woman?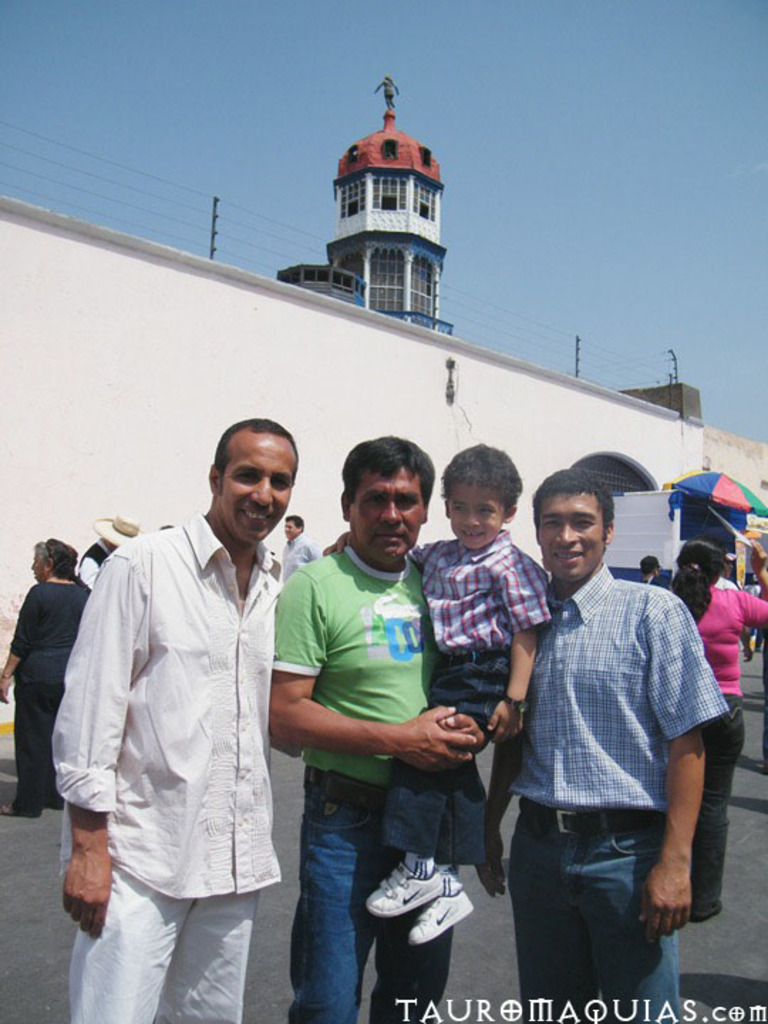
Rect(658, 535, 767, 926)
